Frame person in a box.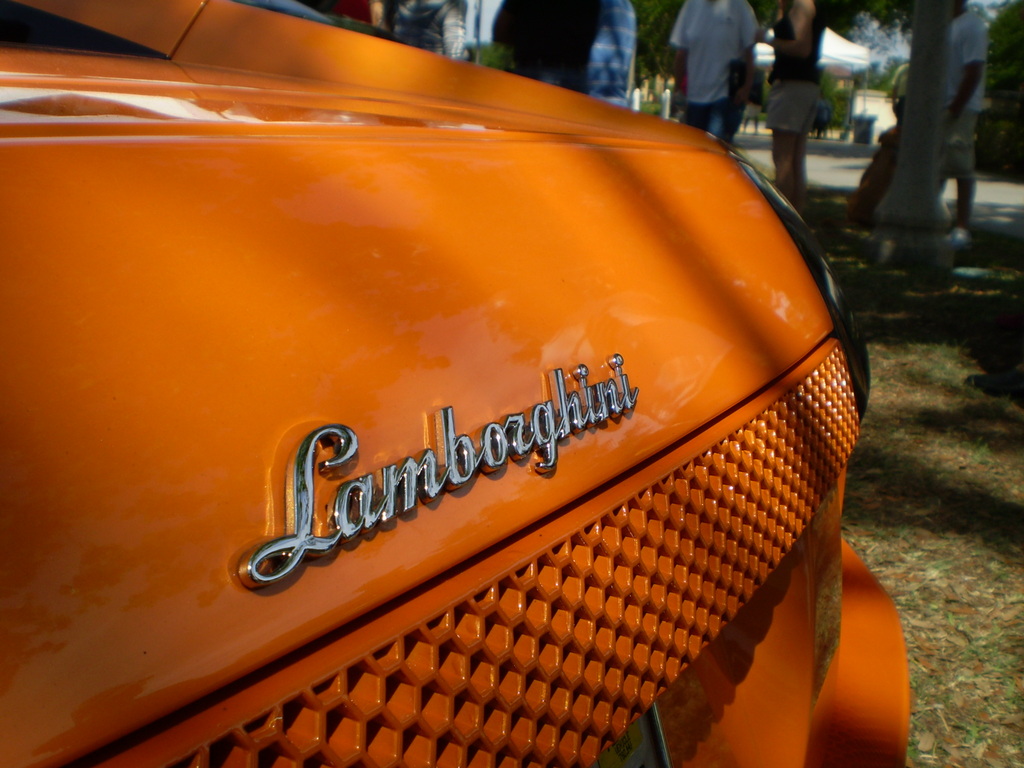
rect(390, 0, 475, 58).
